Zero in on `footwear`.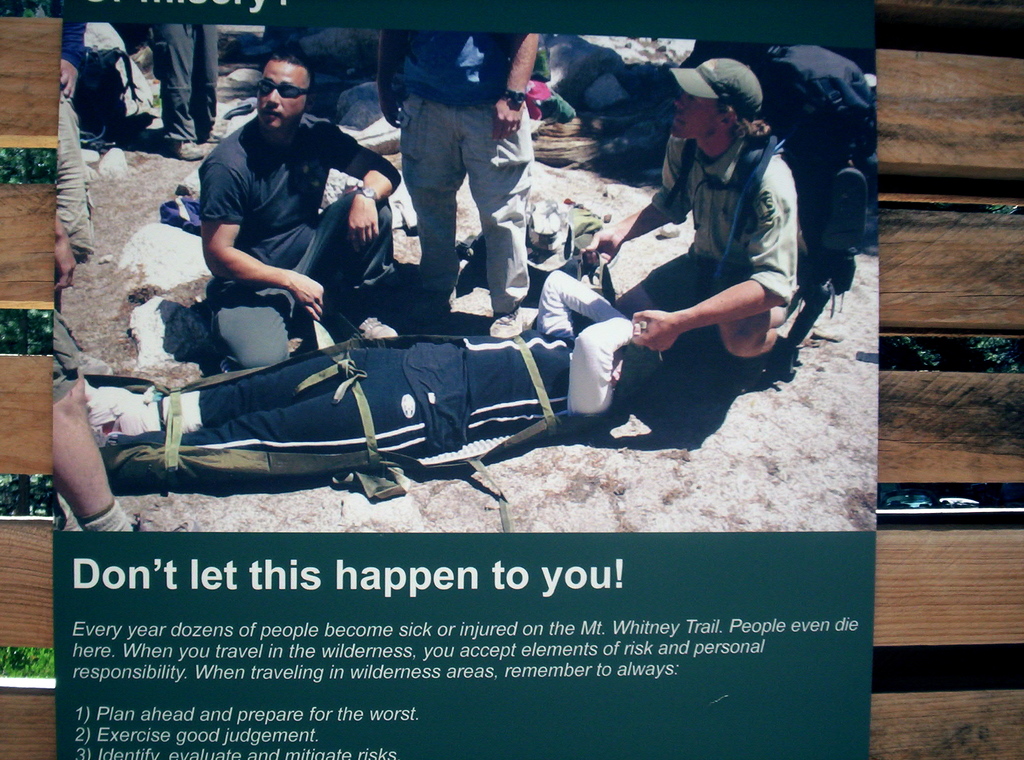
Zeroed in: 486:305:524:339.
